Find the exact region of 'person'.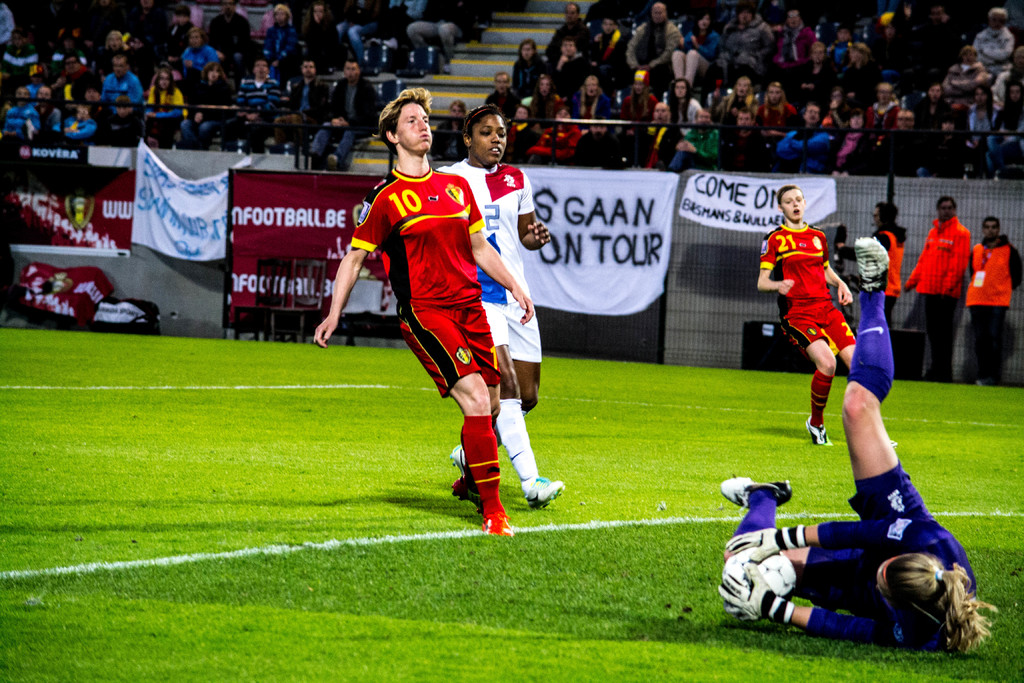
Exact region: rect(263, 6, 305, 63).
